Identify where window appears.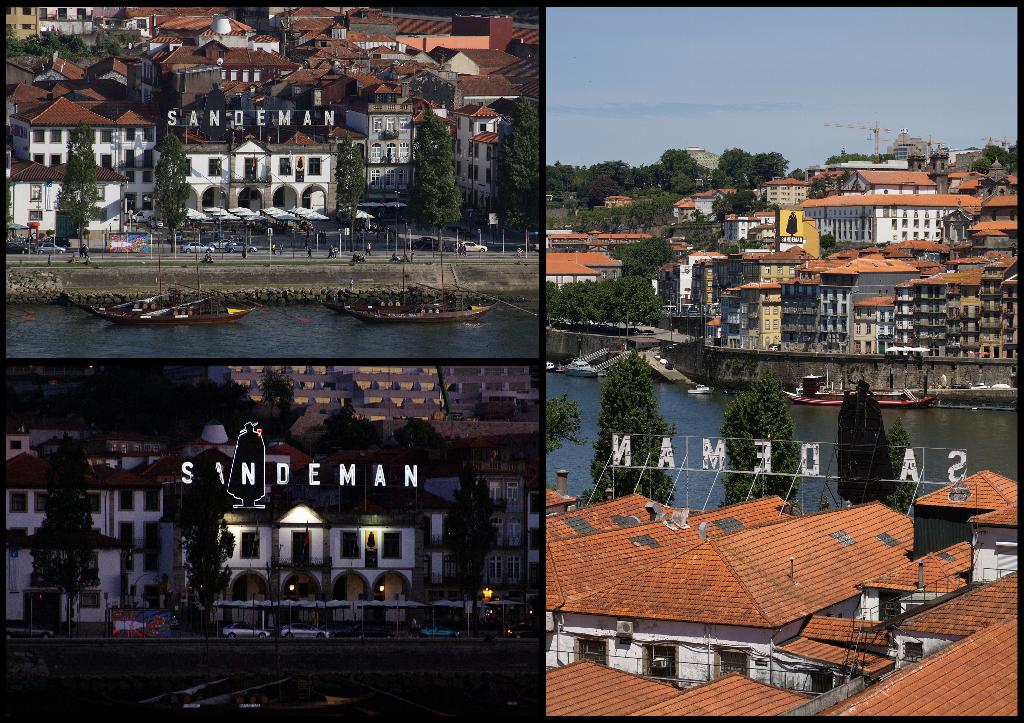
Appears at select_region(243, 158, 255, 181).
